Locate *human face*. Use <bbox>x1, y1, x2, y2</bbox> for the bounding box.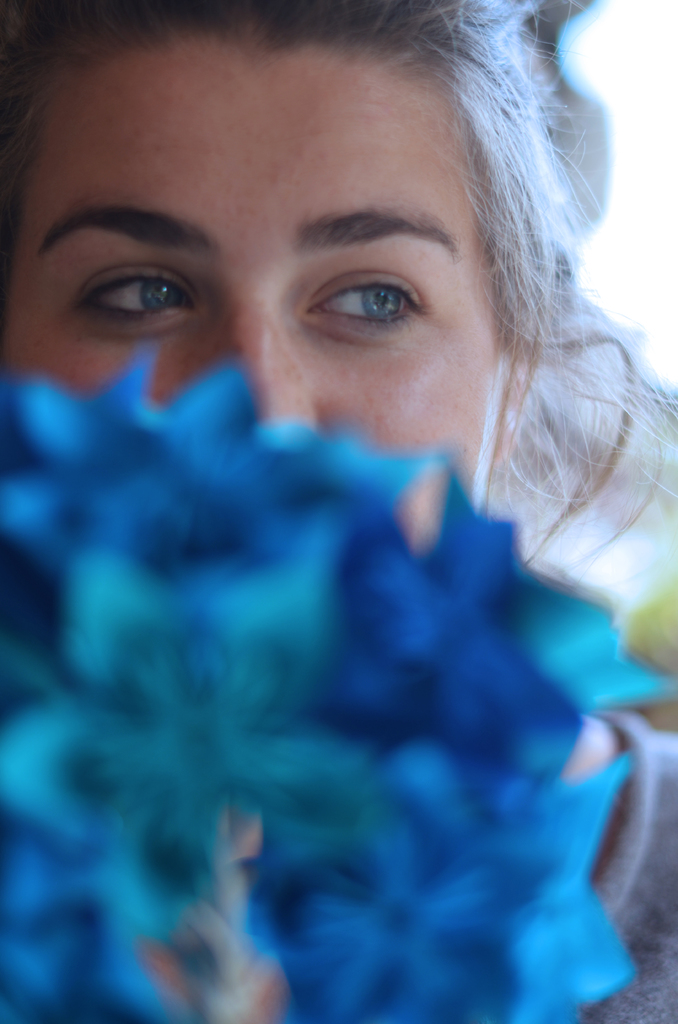
<bbox>0, 32, 513, 545</bbox>.
